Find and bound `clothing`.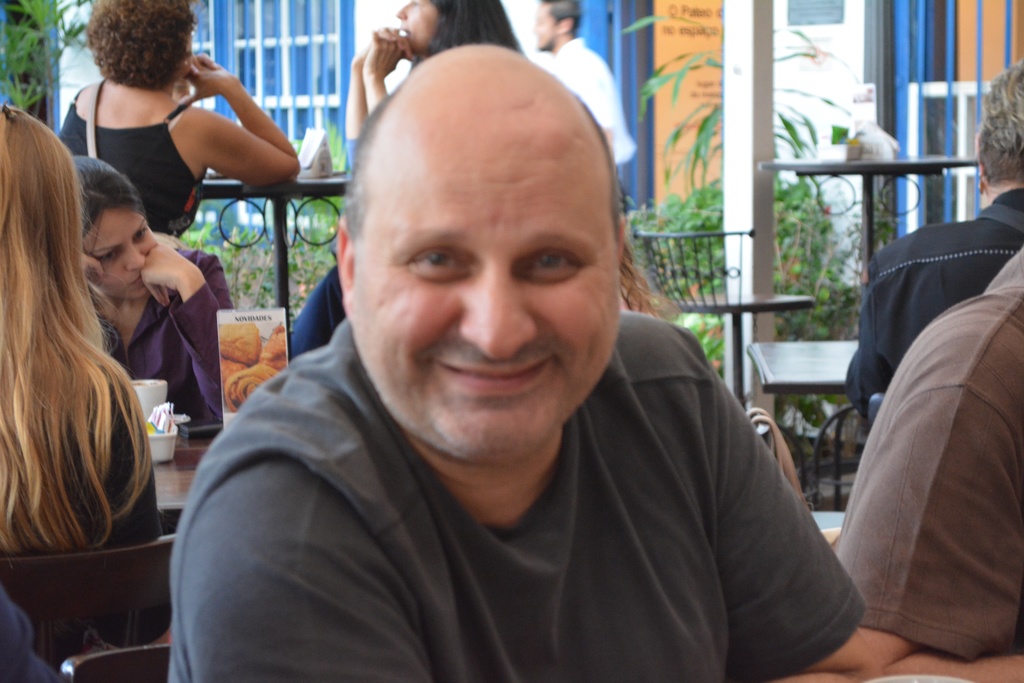
Bound: [0,347,188,646].
